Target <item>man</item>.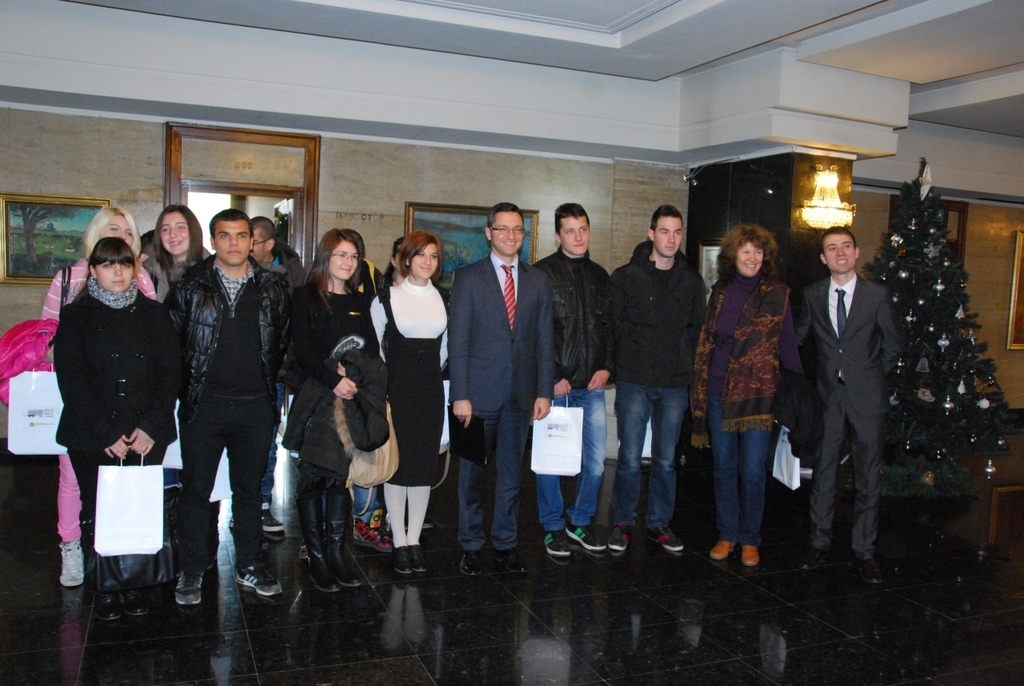
Target region: (x1=526, y1=204, x2=630, y2=560).
